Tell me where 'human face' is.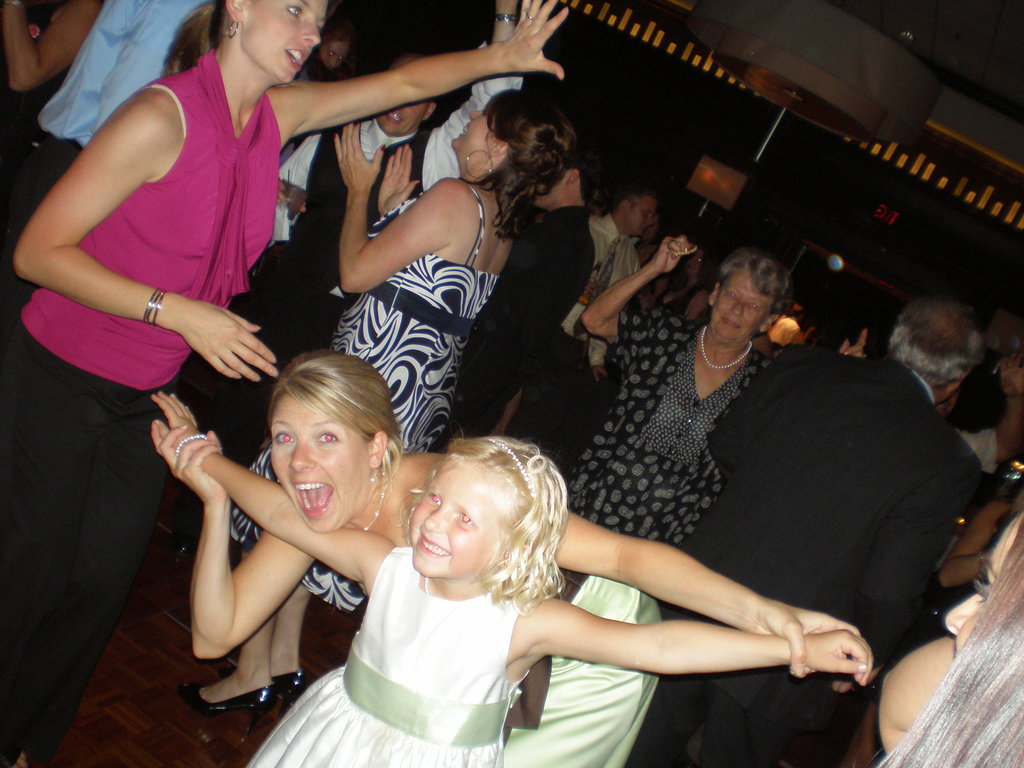
'human face' is at Rect(532, 170, 566, 205).
